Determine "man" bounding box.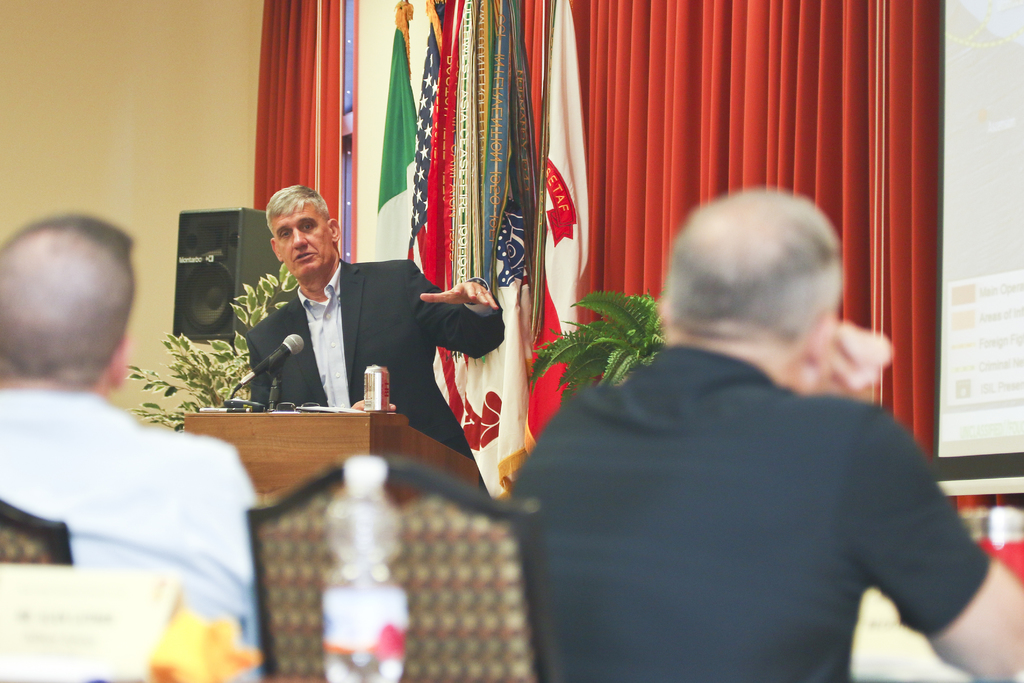
Determined: box(504, 183, 1023, 682).
